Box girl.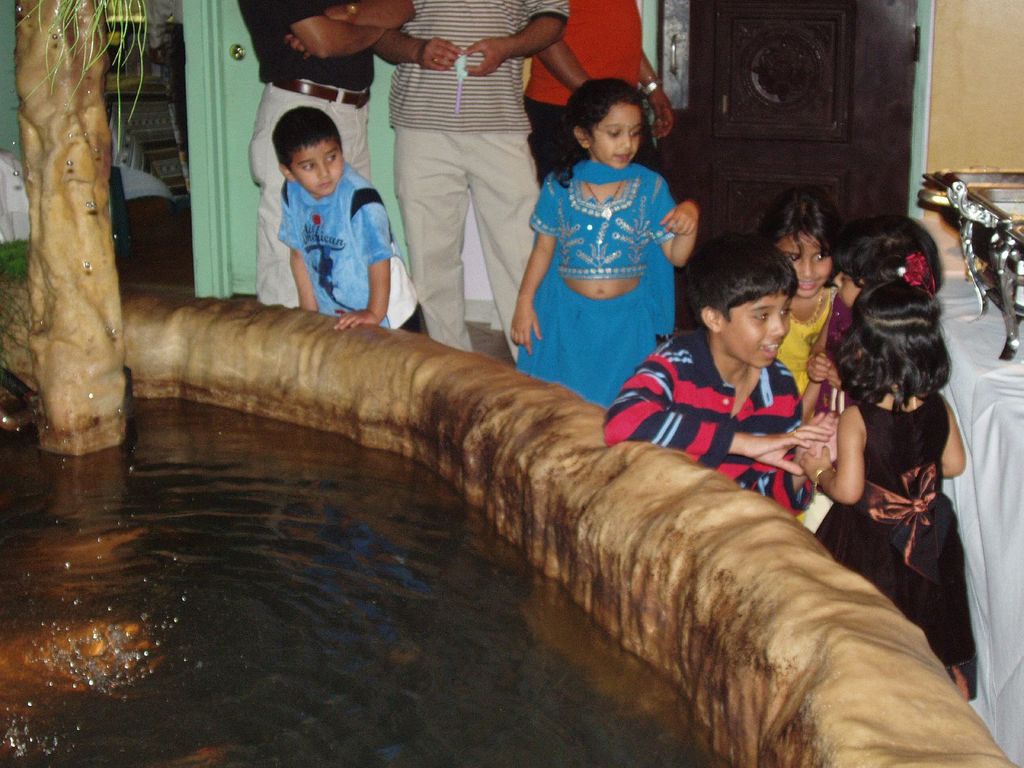
797, 287, 977, 690.
